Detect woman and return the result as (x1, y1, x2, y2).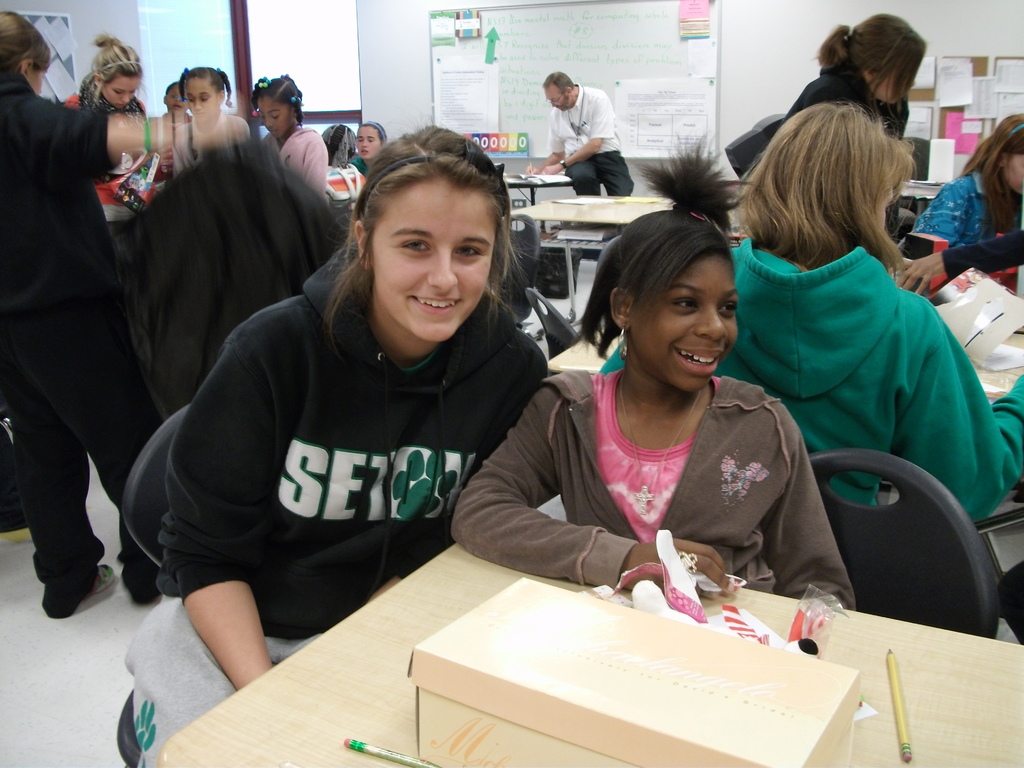
(10, 11, 182, 643).
